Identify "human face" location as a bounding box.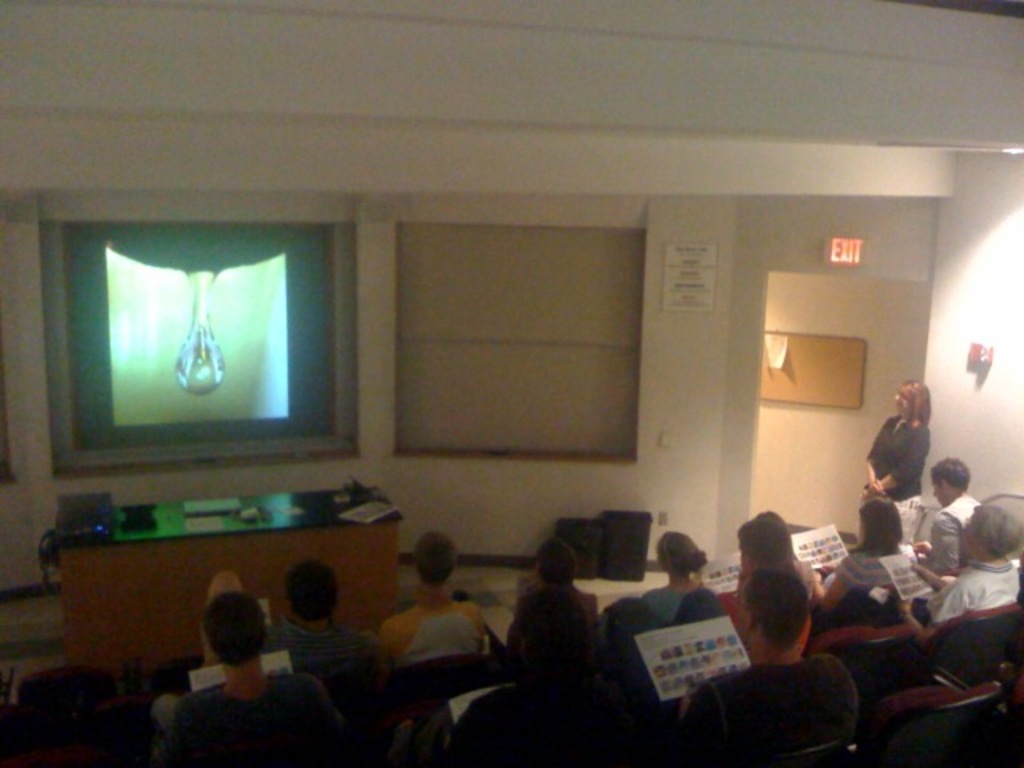
[934, 486, 947, 499].
